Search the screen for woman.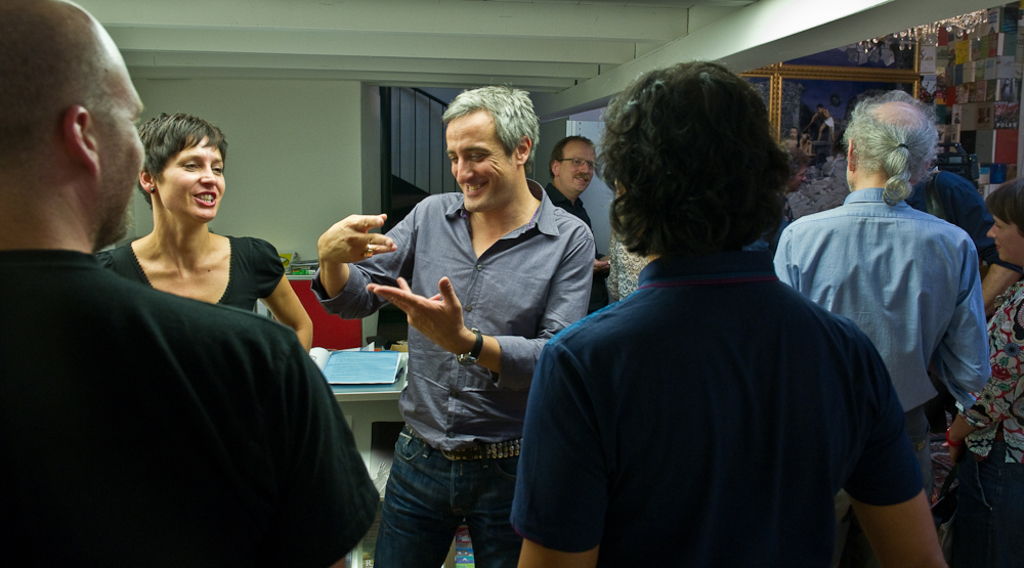
Found at detection(943, 178, 1023, 567).
